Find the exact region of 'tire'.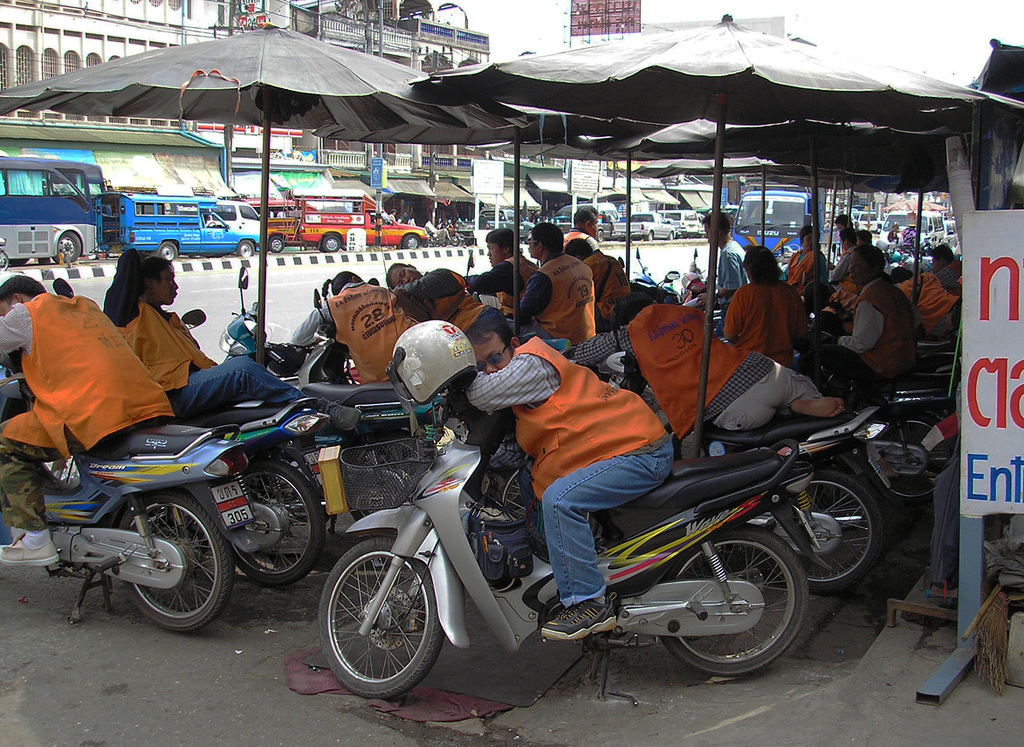
Exact region: box(121, 490, 230, 630).
